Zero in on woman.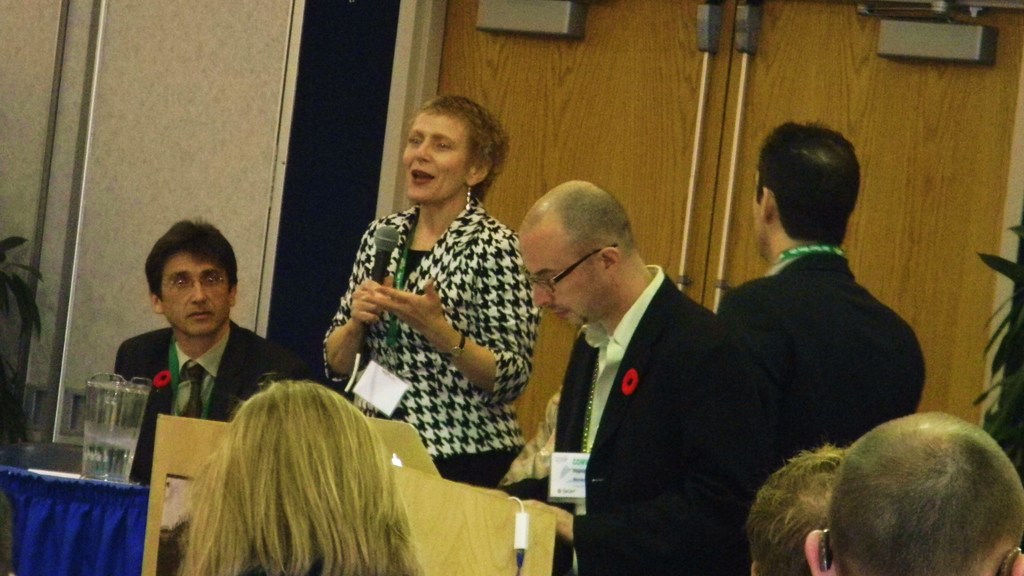
Zeroed in: select_region(173, 378, 420, 575).
